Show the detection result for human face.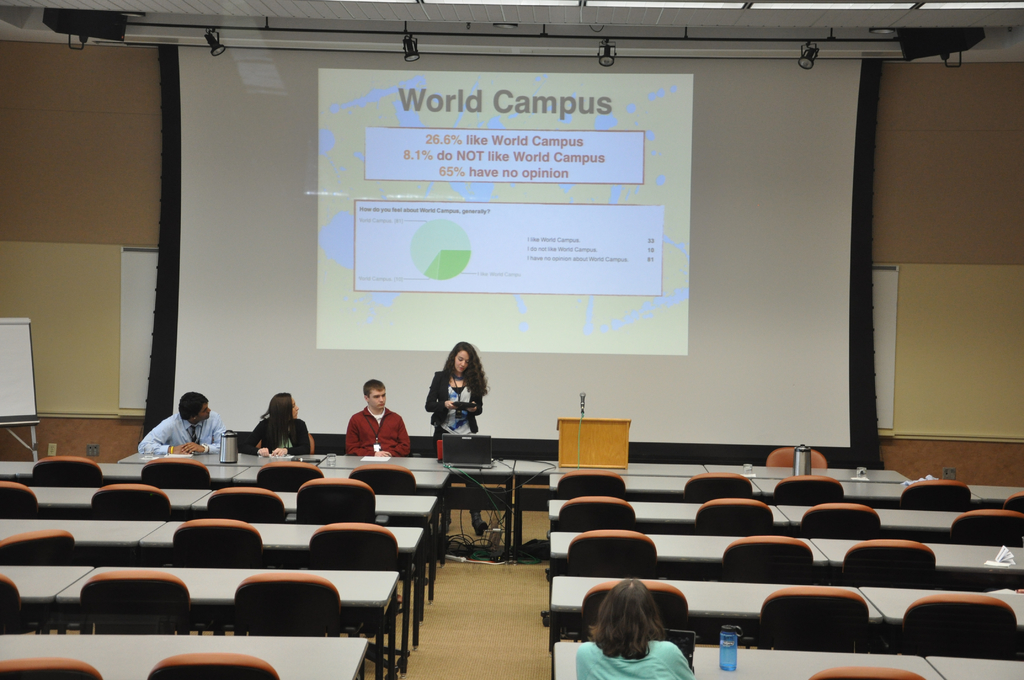
{"left": 292, "top": 399, "right": 298, "bottom": 419}.
